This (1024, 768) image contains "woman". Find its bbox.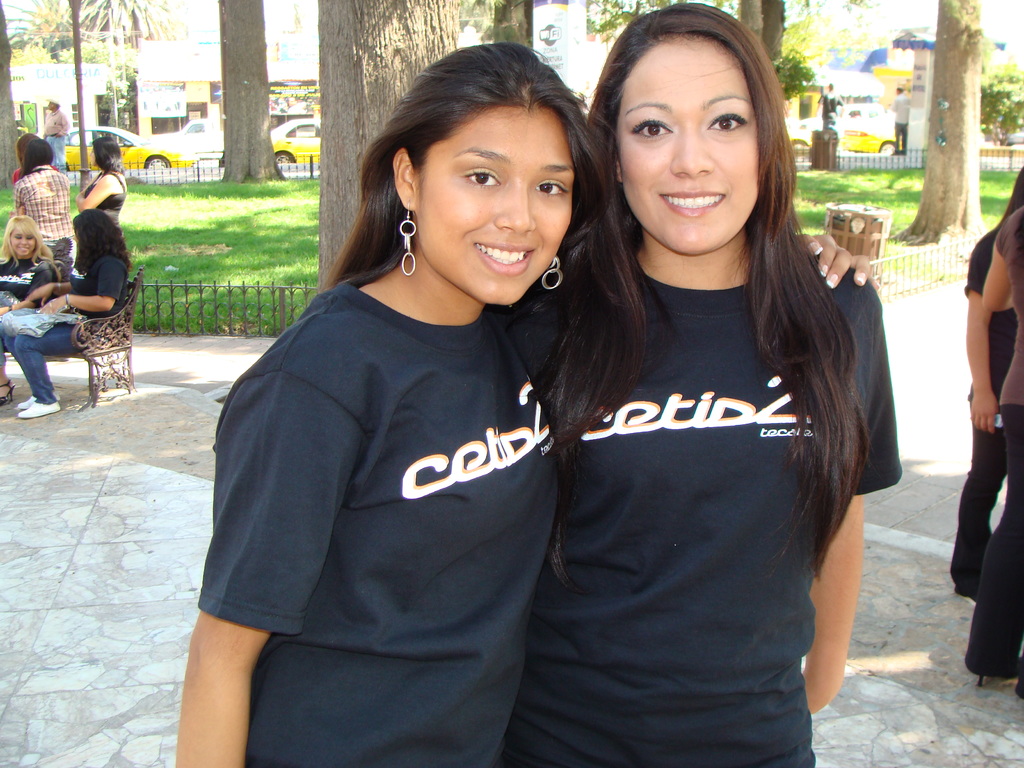
(9,139,68,259).
